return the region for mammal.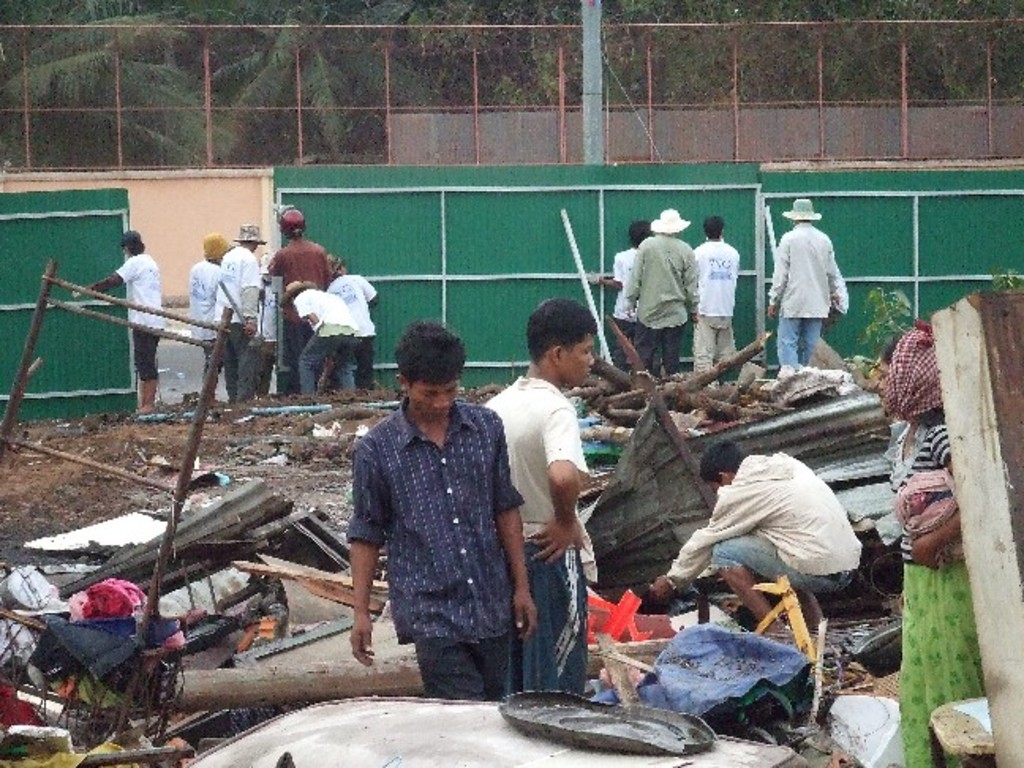
select_region(281, 281, 376, 401).
